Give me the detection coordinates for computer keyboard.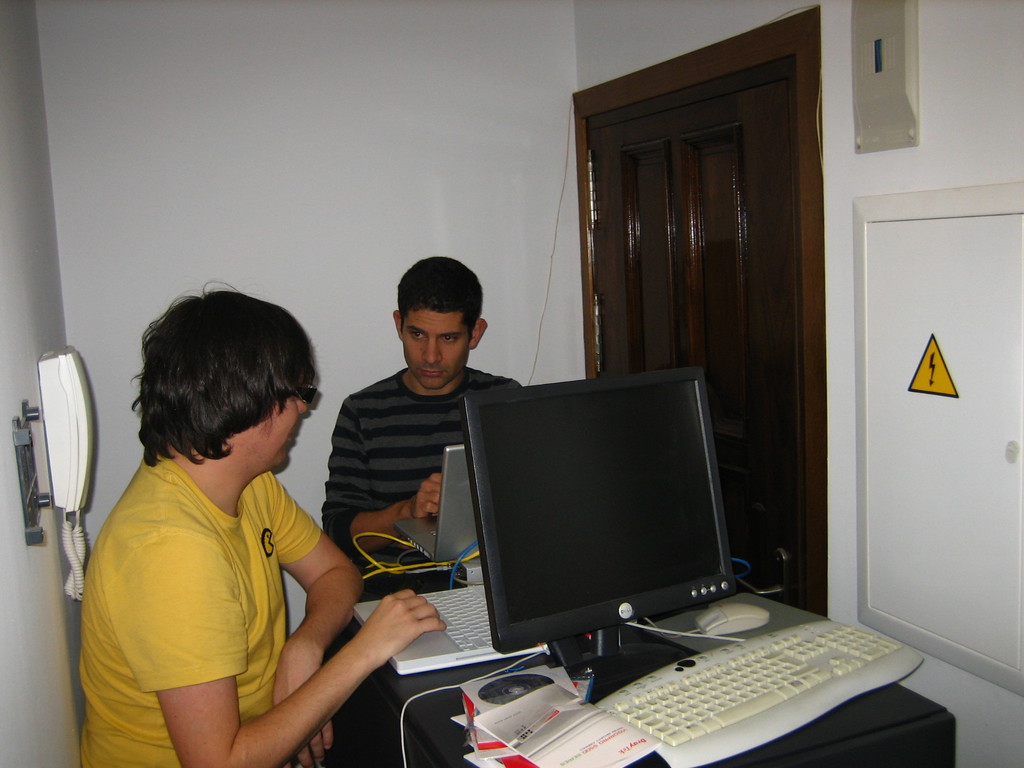
593,618,927,767.
